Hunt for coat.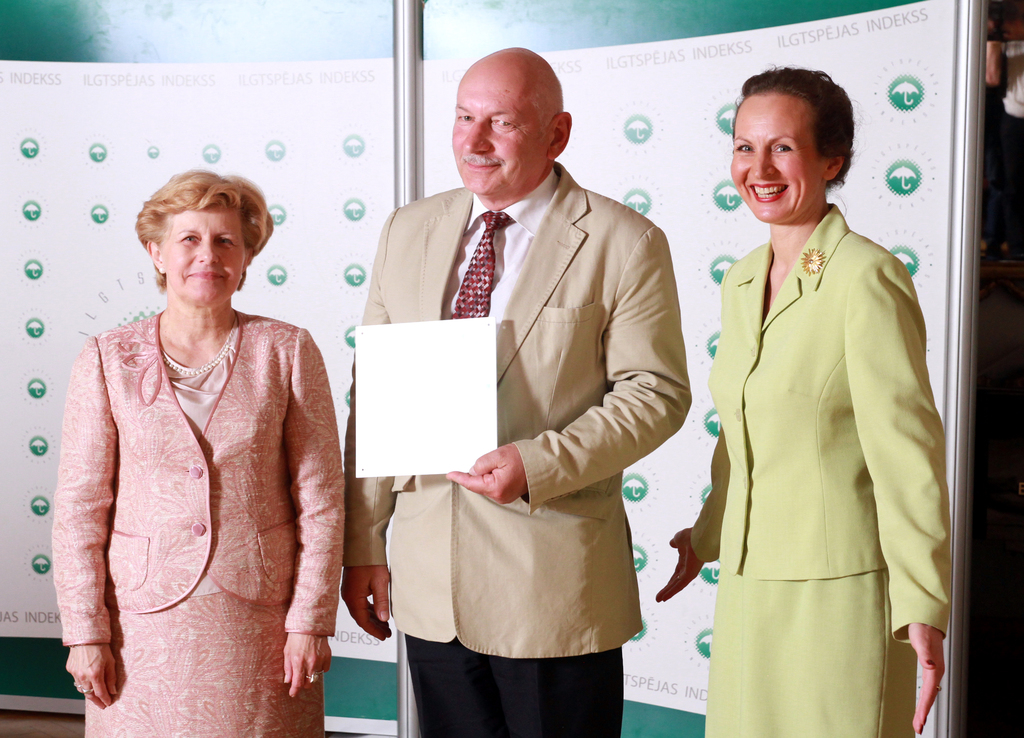
Hunted down at {"left": 58, "top": 303, "right": 349, "bottom": 639}.
